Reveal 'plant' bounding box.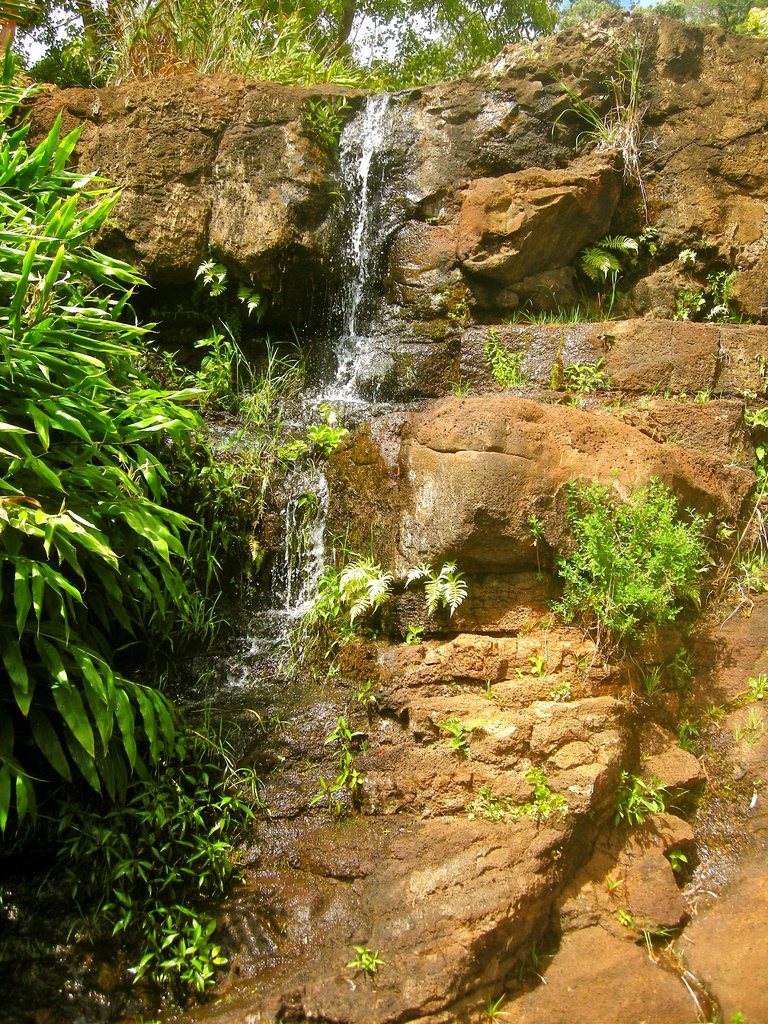
Revealed: [484,994,511,1022].
